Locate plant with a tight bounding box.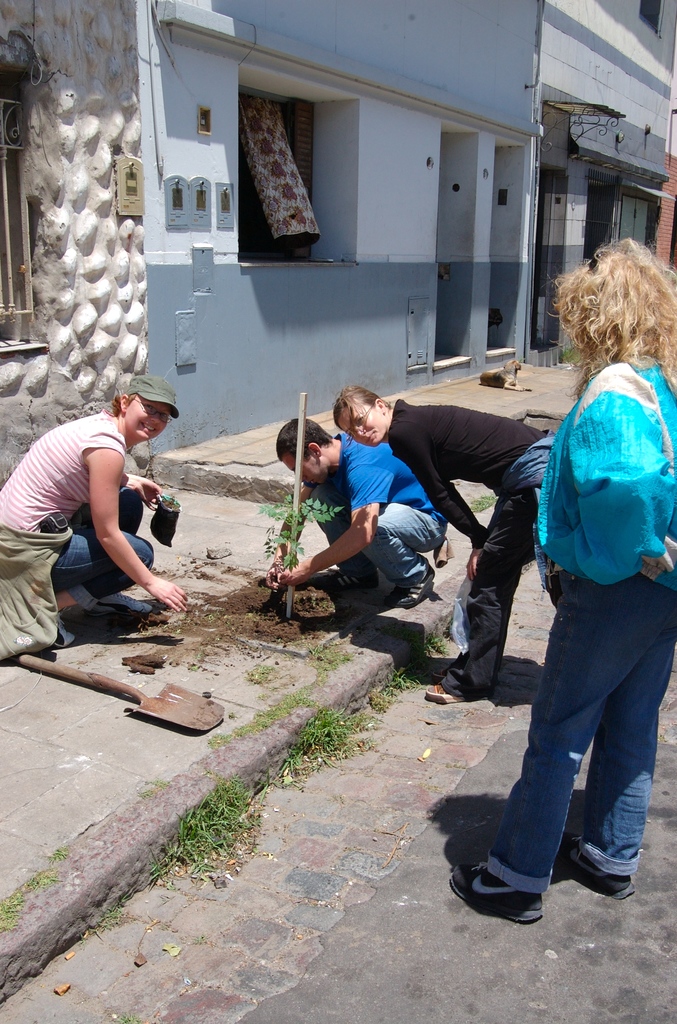
(140,655,420,896).
